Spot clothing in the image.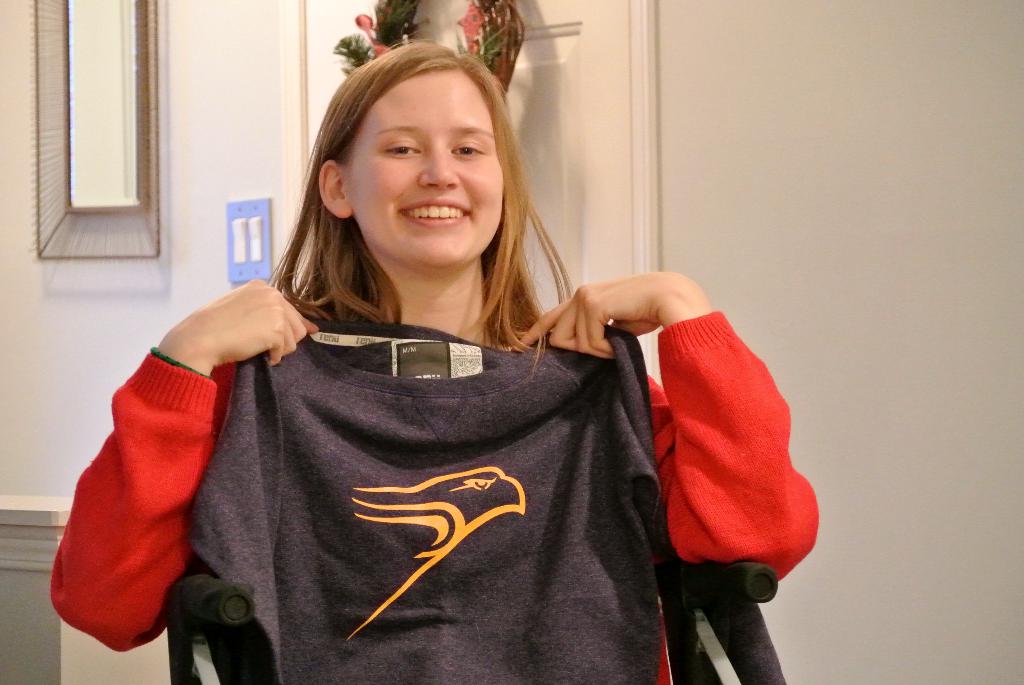
clothing found at [left=47, top=310, right=821, bottom=650].
